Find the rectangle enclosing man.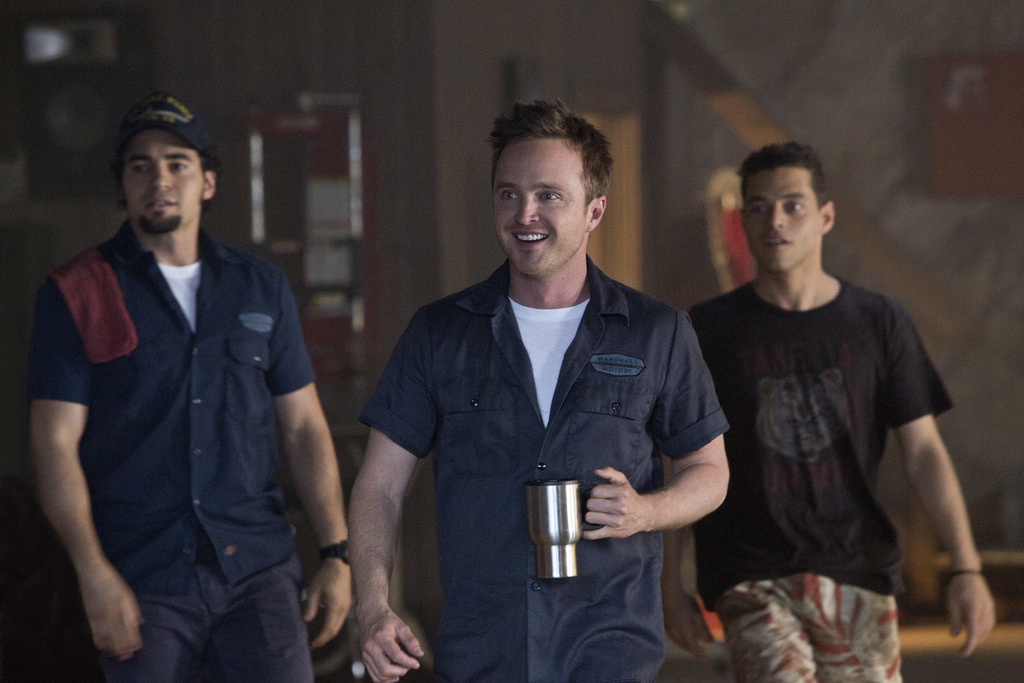
Rect(26, 90, 353, 682).
